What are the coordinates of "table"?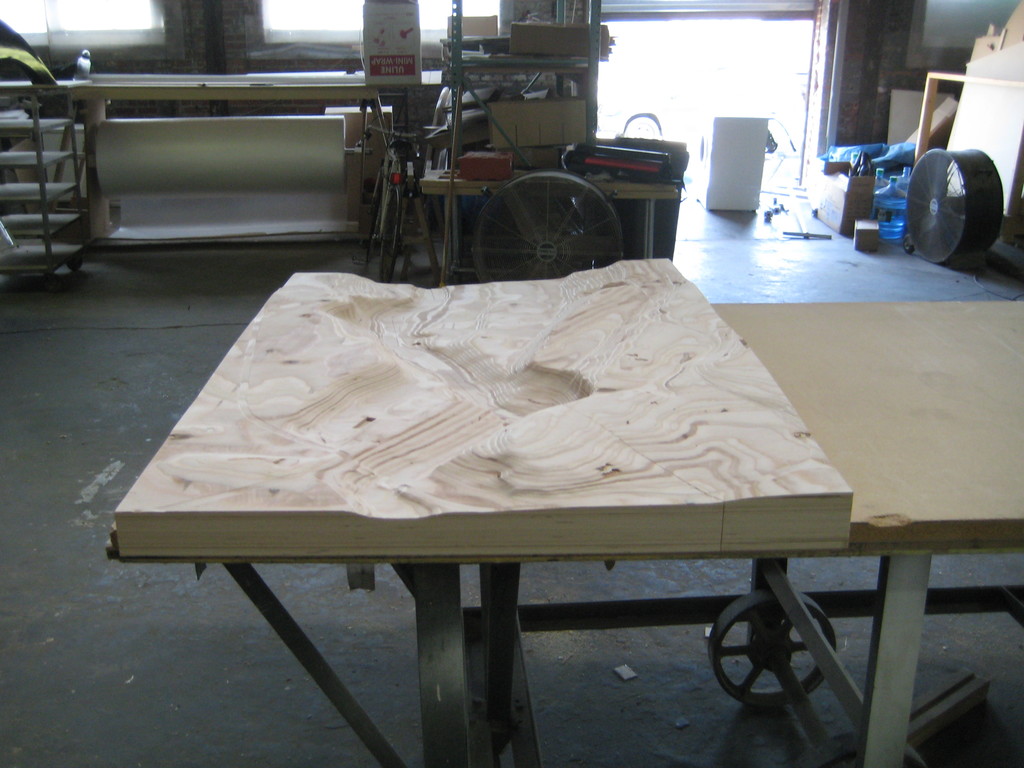
x1=128, y1=261, x2=960, y2=752.
